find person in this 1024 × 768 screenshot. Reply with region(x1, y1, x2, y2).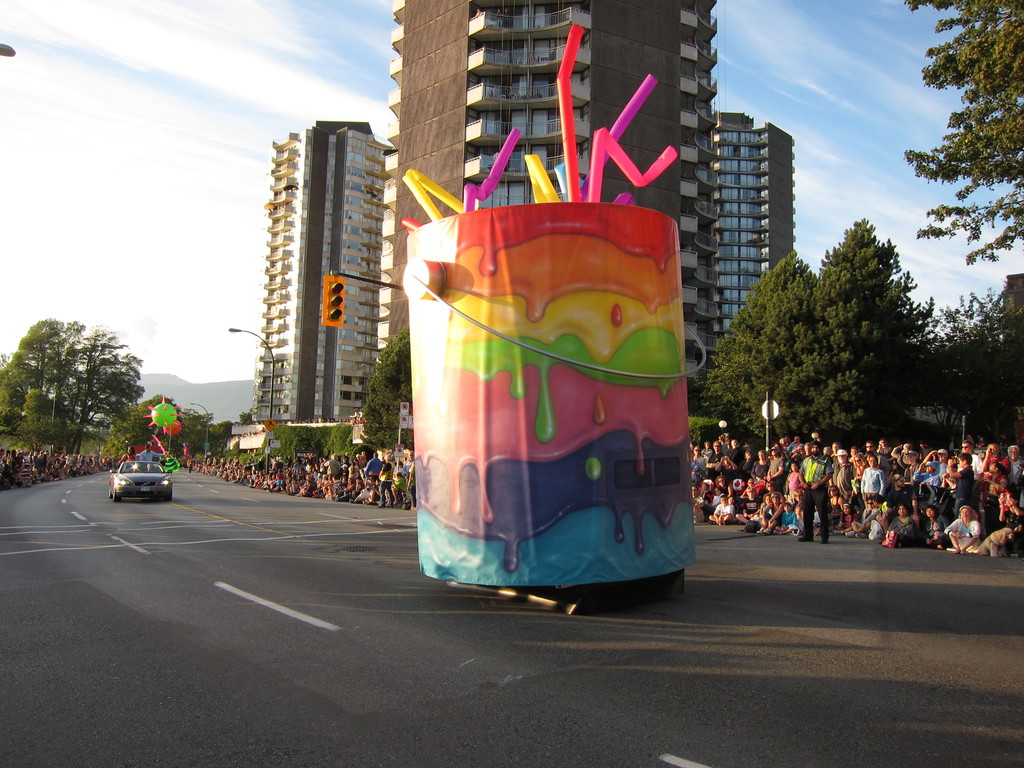
region(796, 440, 833, 543).
